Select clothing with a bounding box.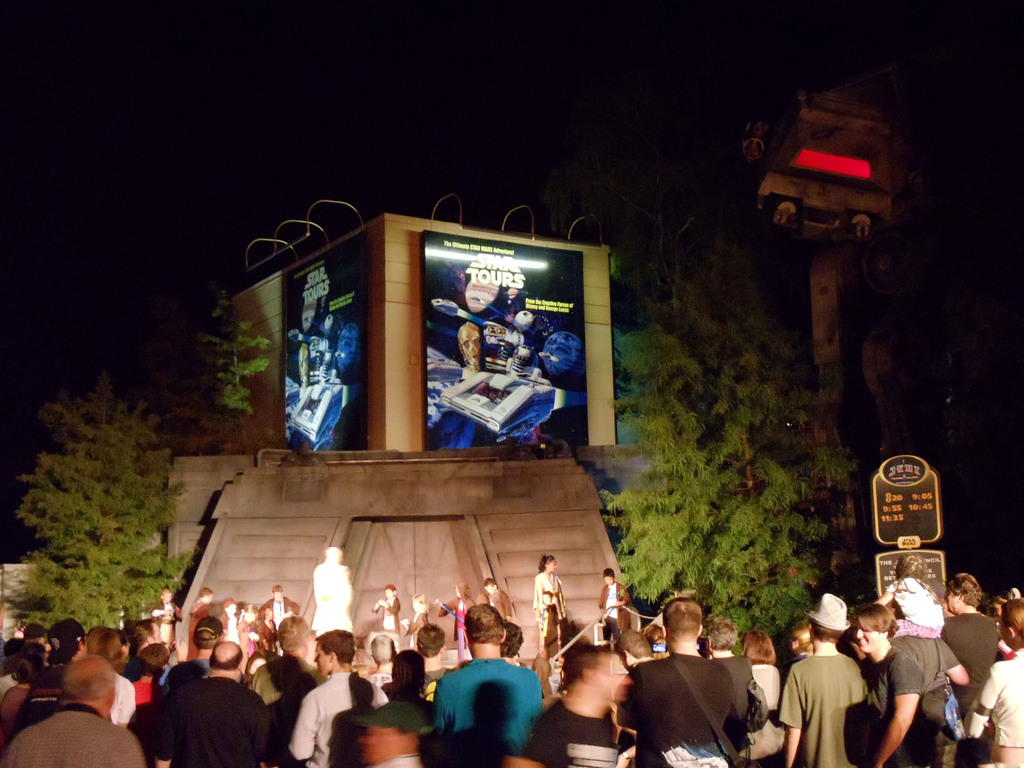
376 602 407 653.
